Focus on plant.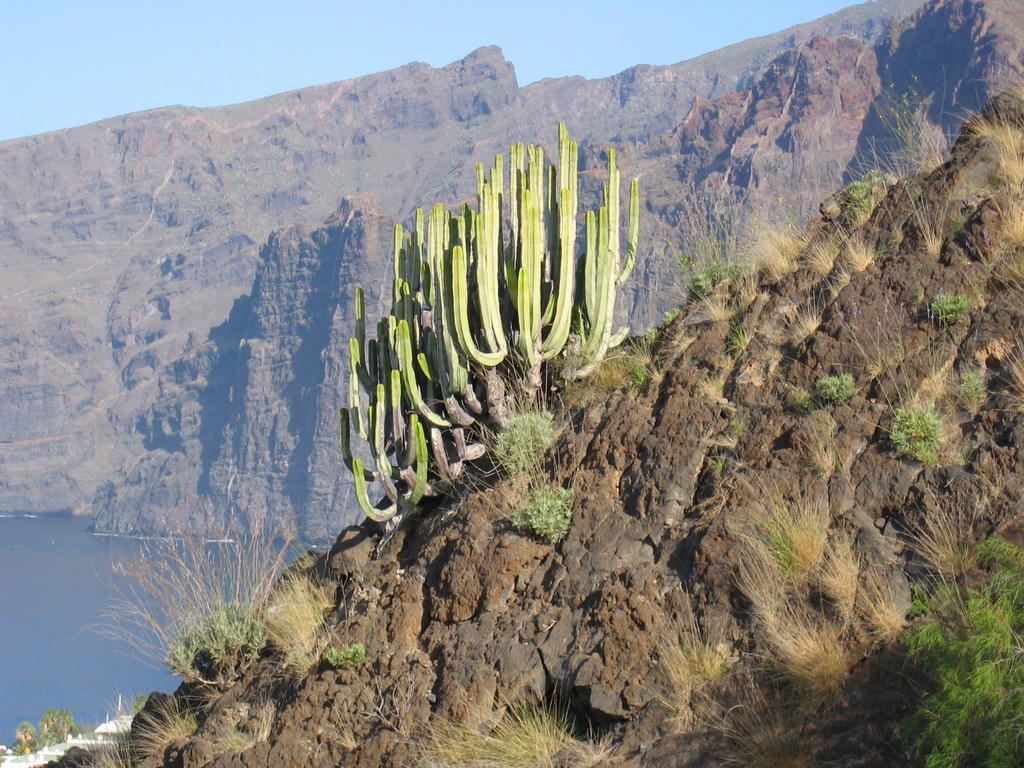
Focused at bbox=[890, 468, 981, 616].
